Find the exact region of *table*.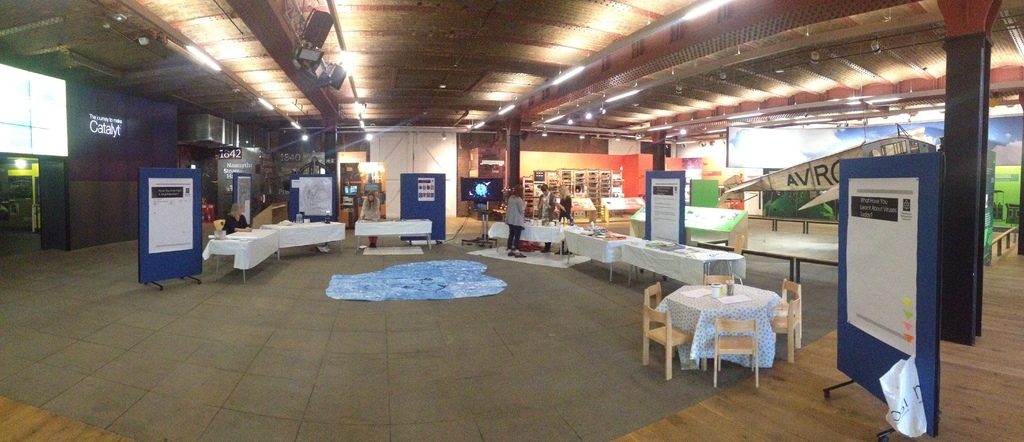
Exact region: x1=561 y1=226 x2=632 y2=284.
